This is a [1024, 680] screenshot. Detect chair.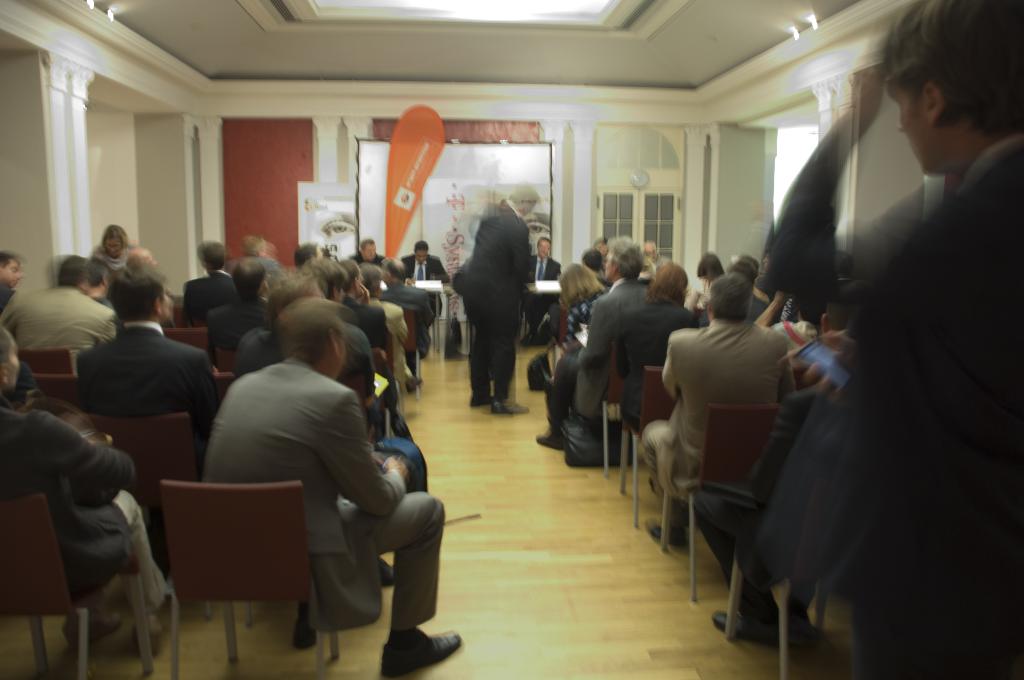
[597,341,630,490].
